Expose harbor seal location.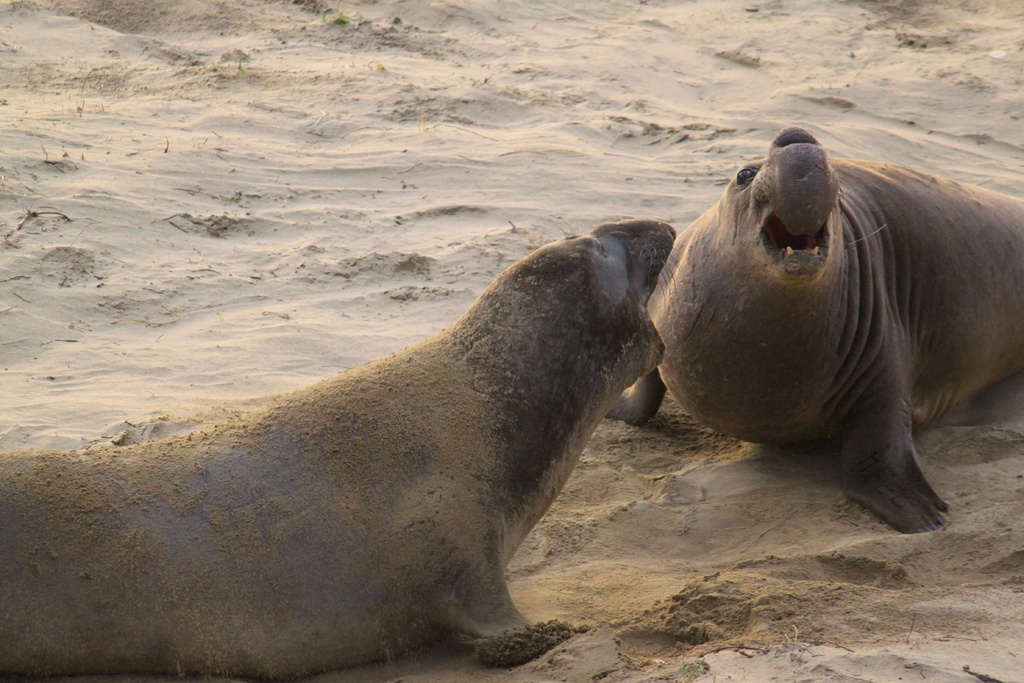
Exposed at (598,128,1023,538).
